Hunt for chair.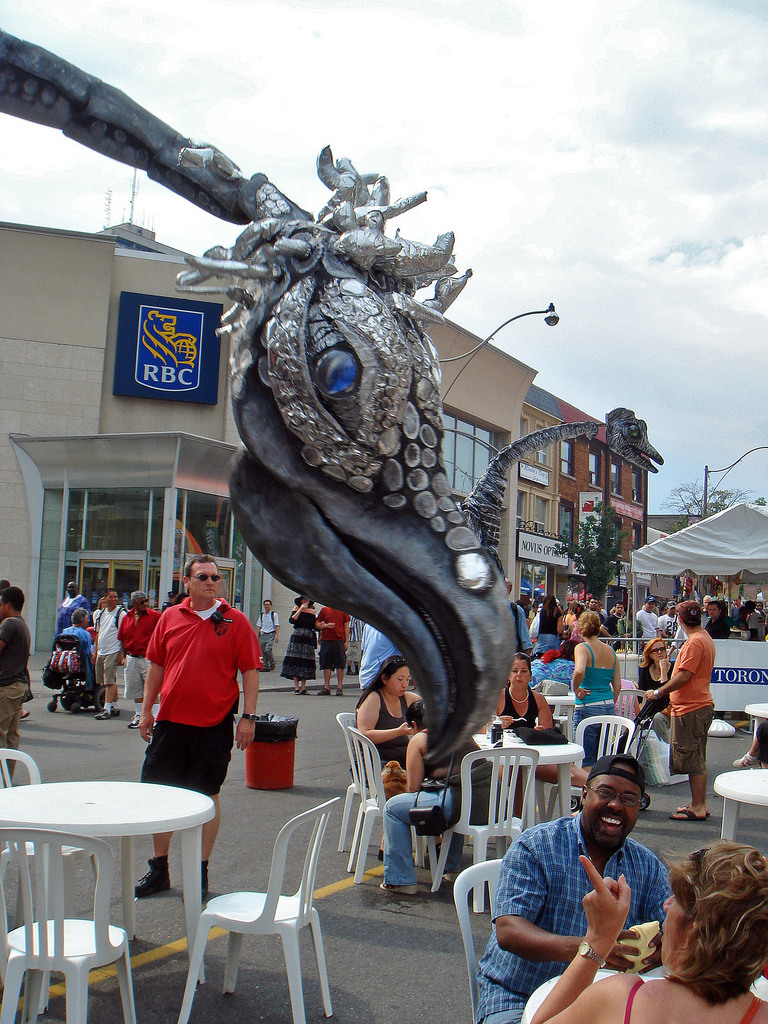
Hunted down at detection(347, 728, 436, 882).
